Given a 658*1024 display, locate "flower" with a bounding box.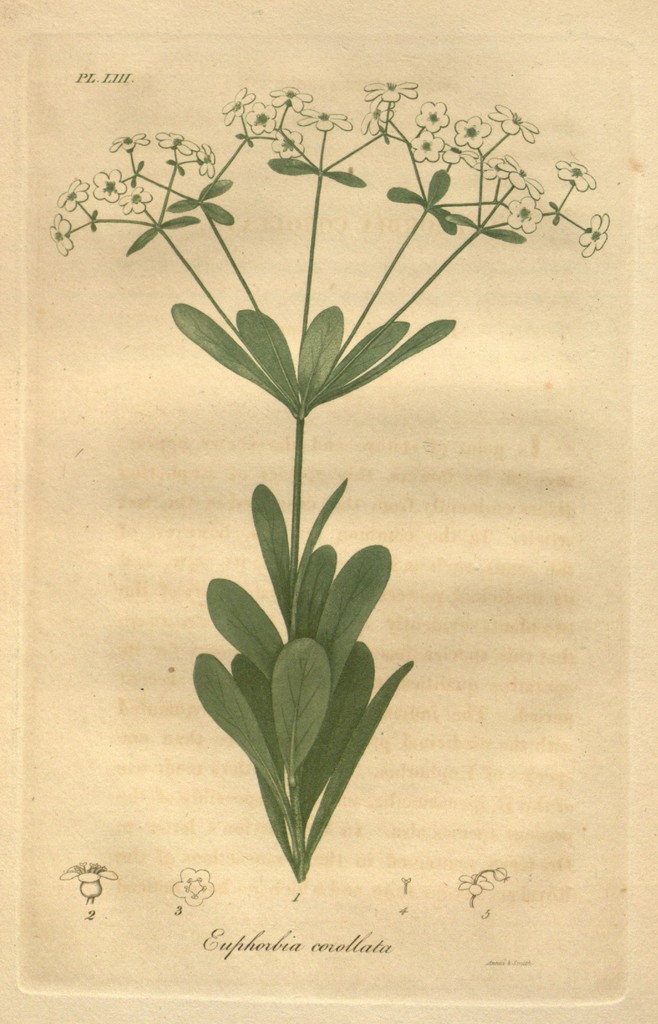
Located: left=272, top=129, right=307, bottom=162.
